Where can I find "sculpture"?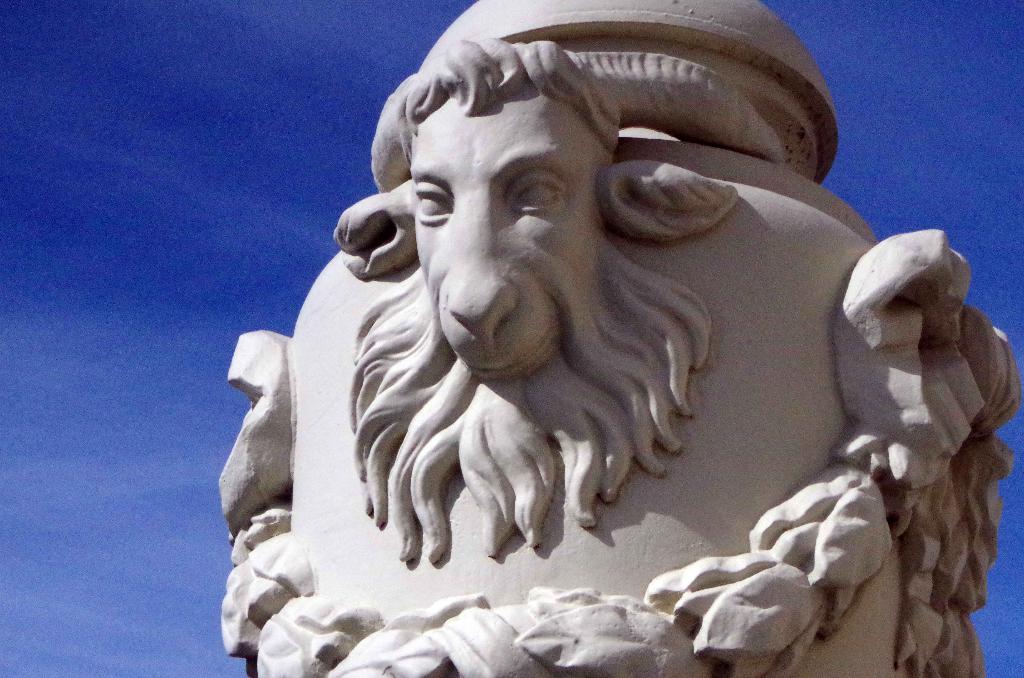
You can find it at 243 11 1012 677.
